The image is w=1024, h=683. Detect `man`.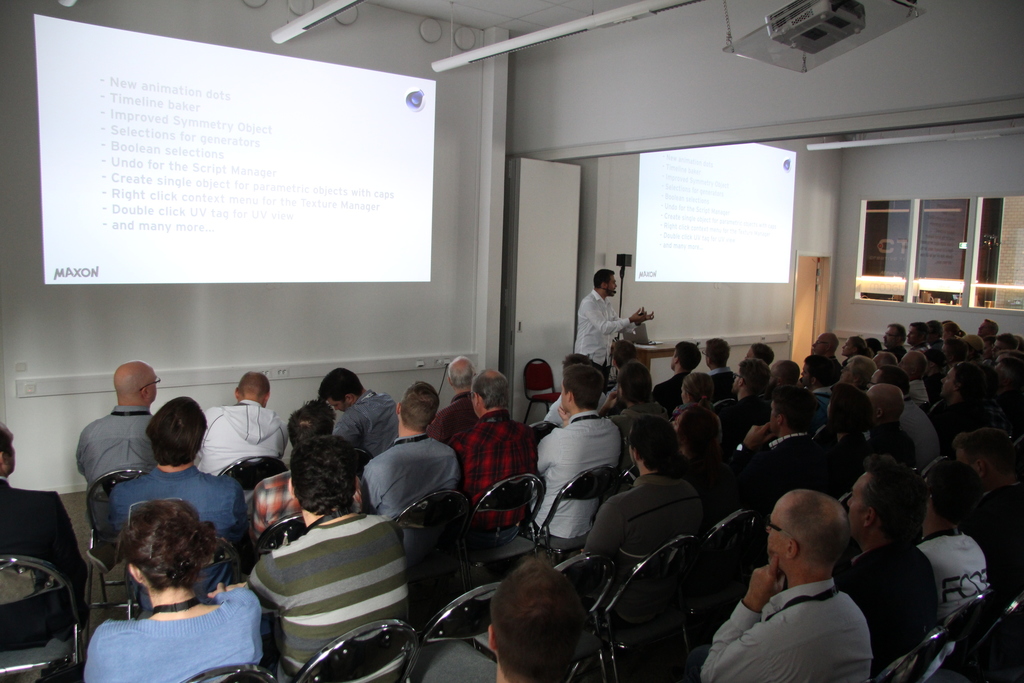
Detection: 90, 395, 249, 611.
